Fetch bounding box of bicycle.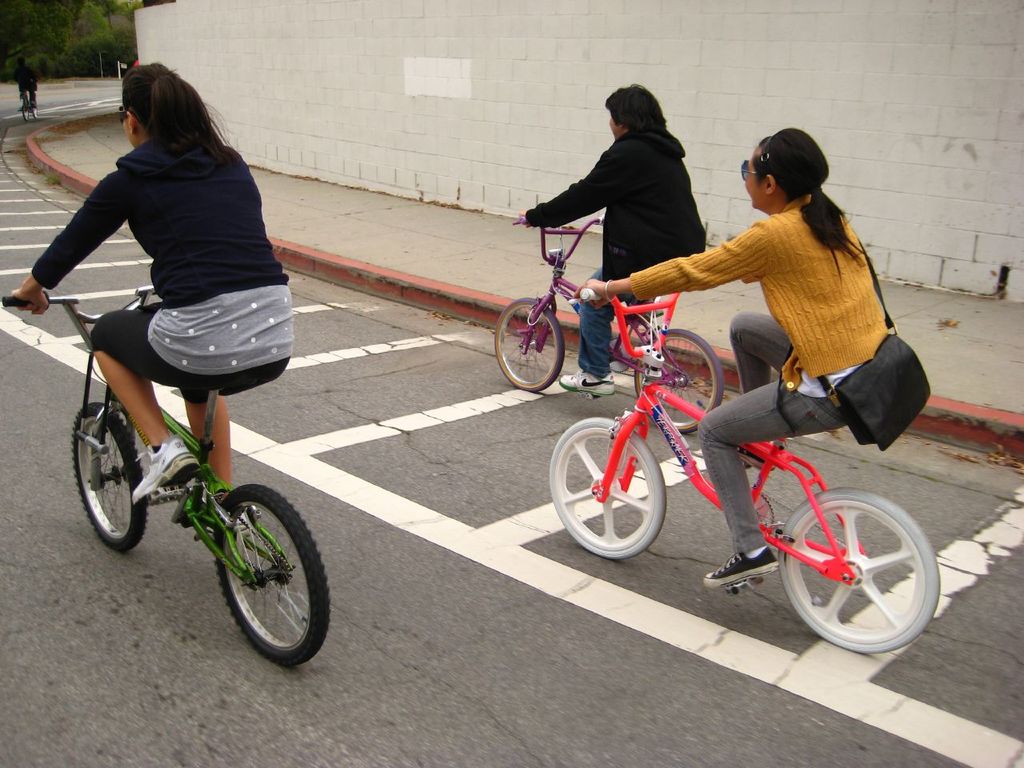
Bbox: box=[493, 213, 722, 437].
